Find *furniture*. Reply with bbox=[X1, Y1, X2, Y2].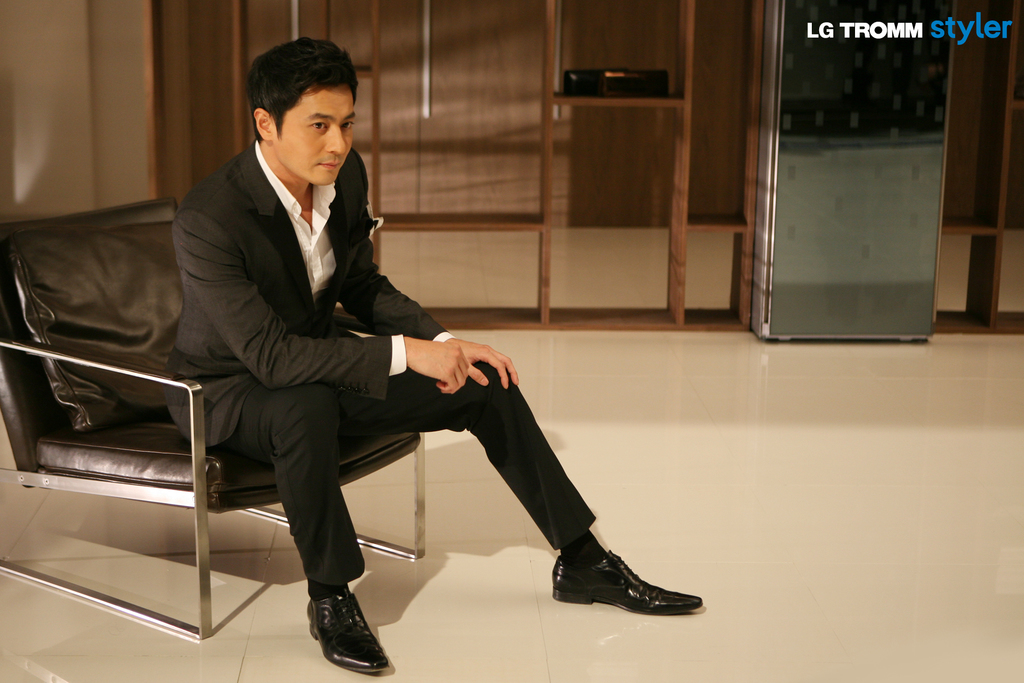
bbox=[934, 0, 1023, 338].
